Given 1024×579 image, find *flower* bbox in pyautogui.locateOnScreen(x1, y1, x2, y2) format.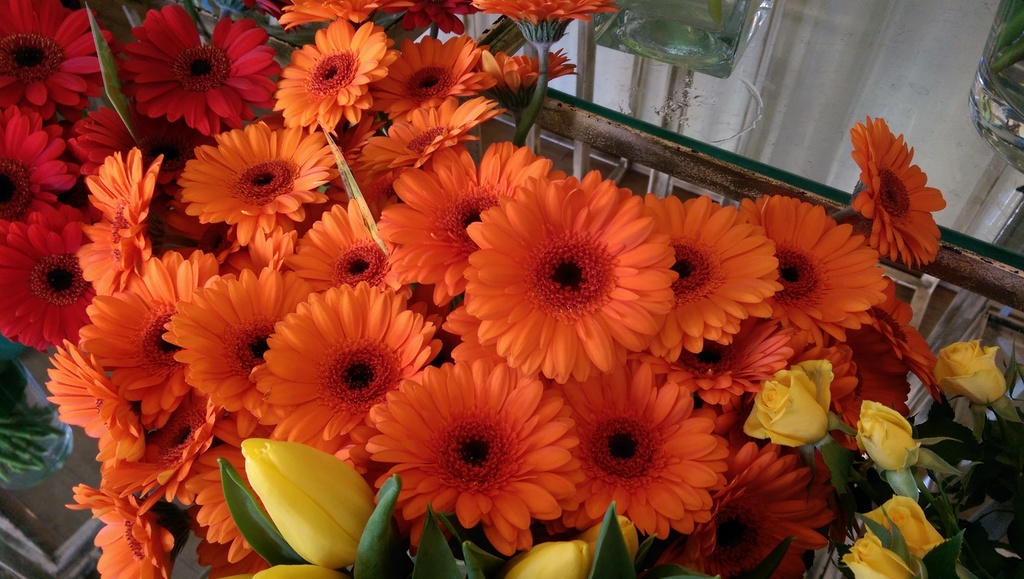
pyautogui.locateOnScreen(132, 6, 280, 136).
